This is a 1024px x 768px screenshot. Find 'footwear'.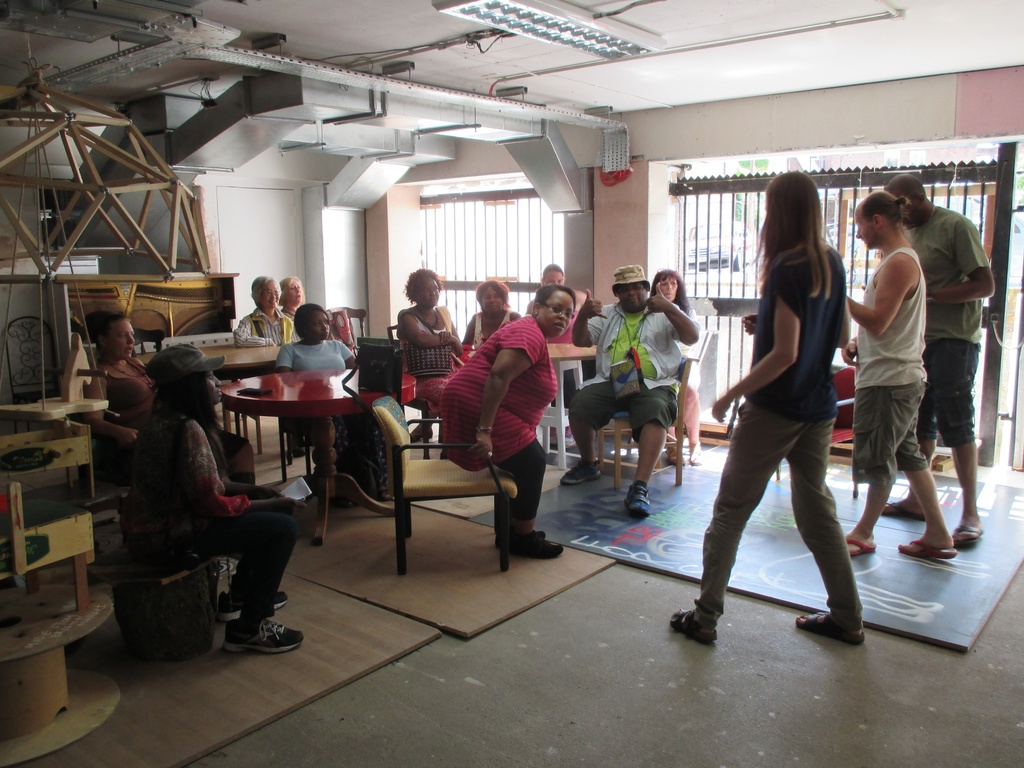
Bounding box: crop(218, 585, 293, 616).
